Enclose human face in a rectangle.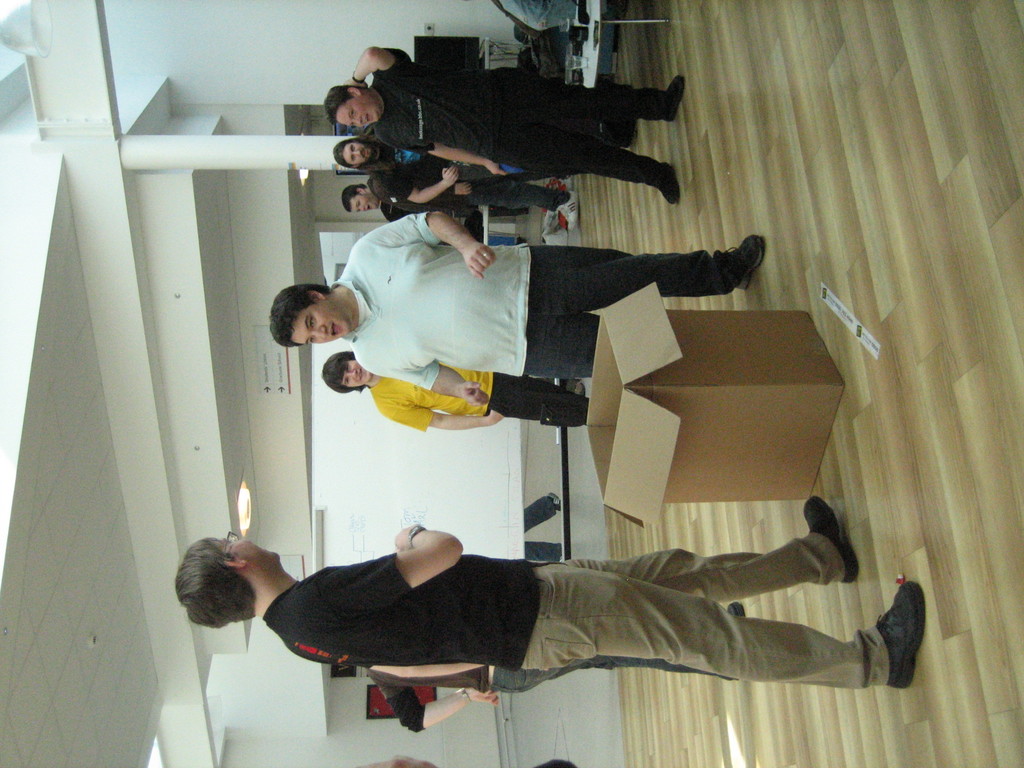
334:97:375:127.
